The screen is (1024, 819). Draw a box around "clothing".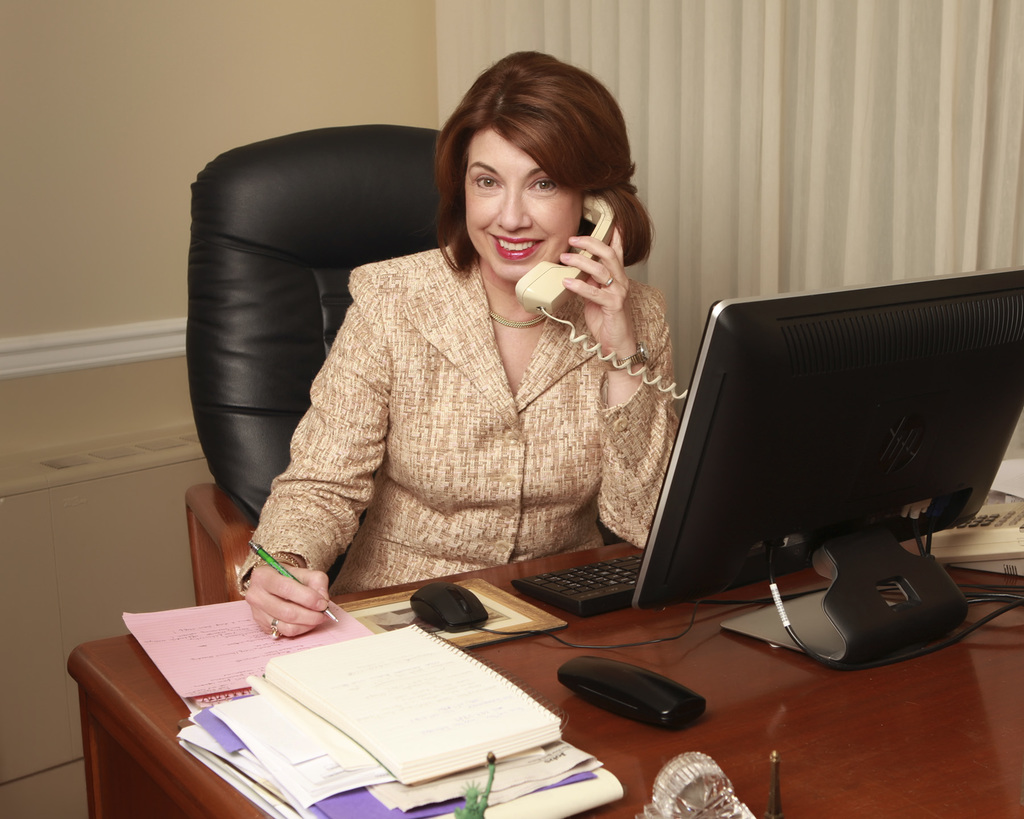
{"left": 236, "top": 201, "right": 692, "bottom": 622}.
